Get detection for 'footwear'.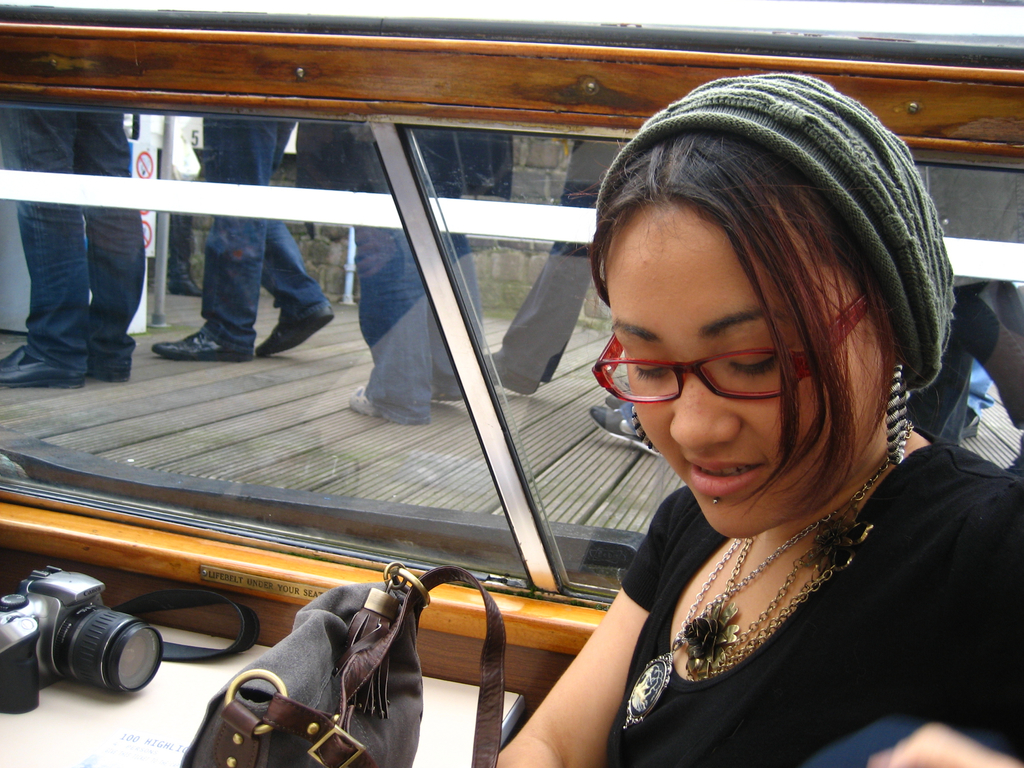
Detection: 488:337:545:401.
